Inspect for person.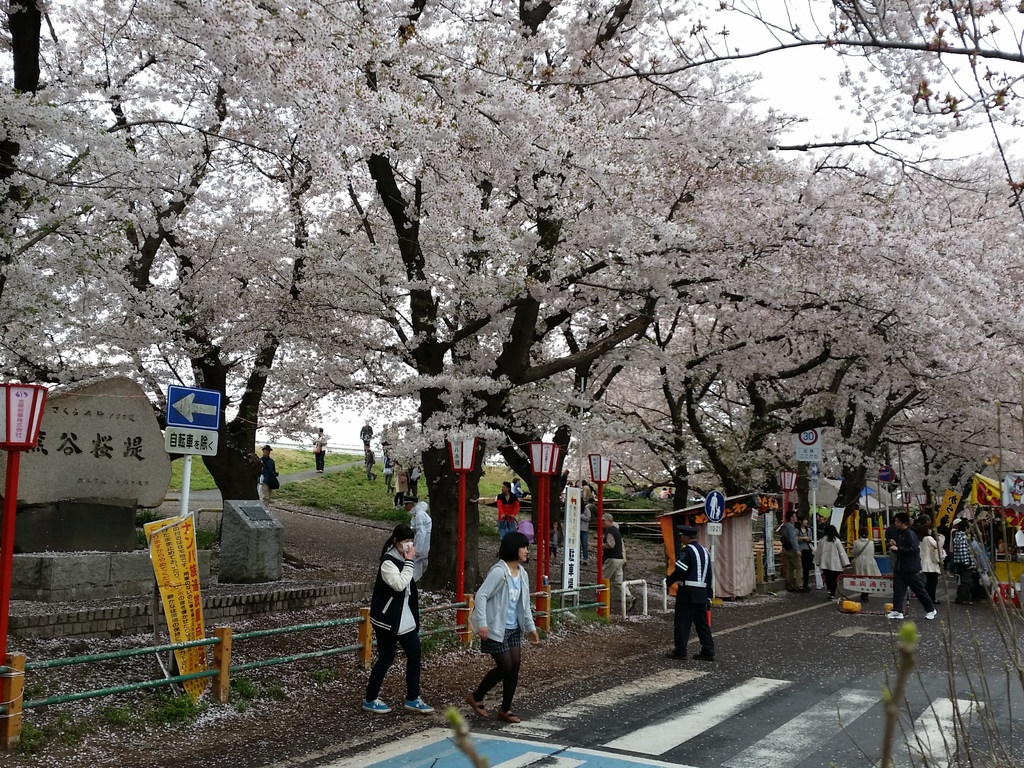
Inspection: 912,514,947,606.
